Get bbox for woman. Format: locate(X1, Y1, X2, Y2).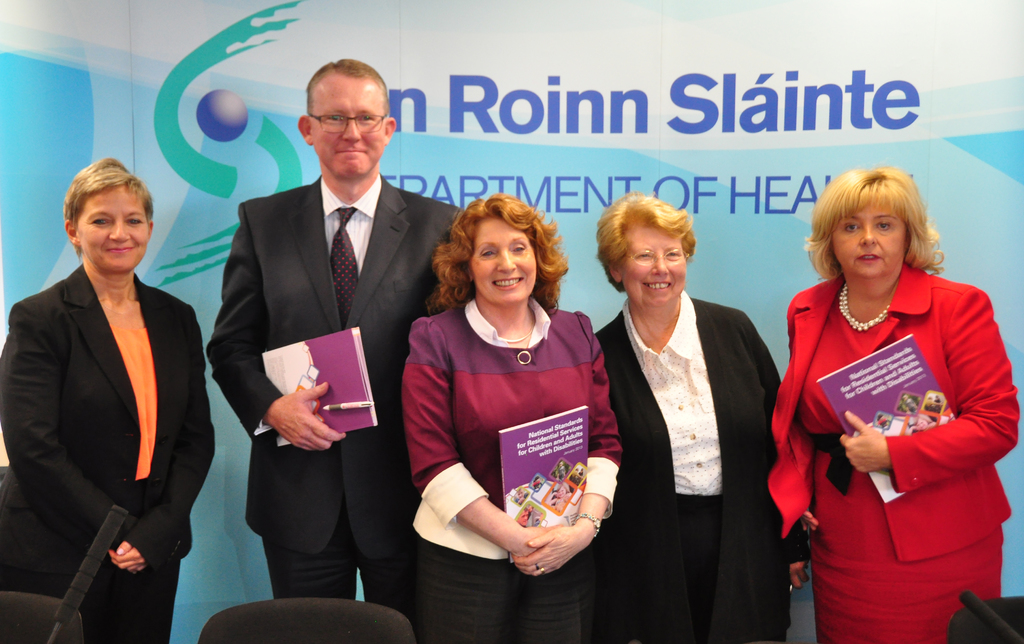
locate(405, 197, 626, 643).
